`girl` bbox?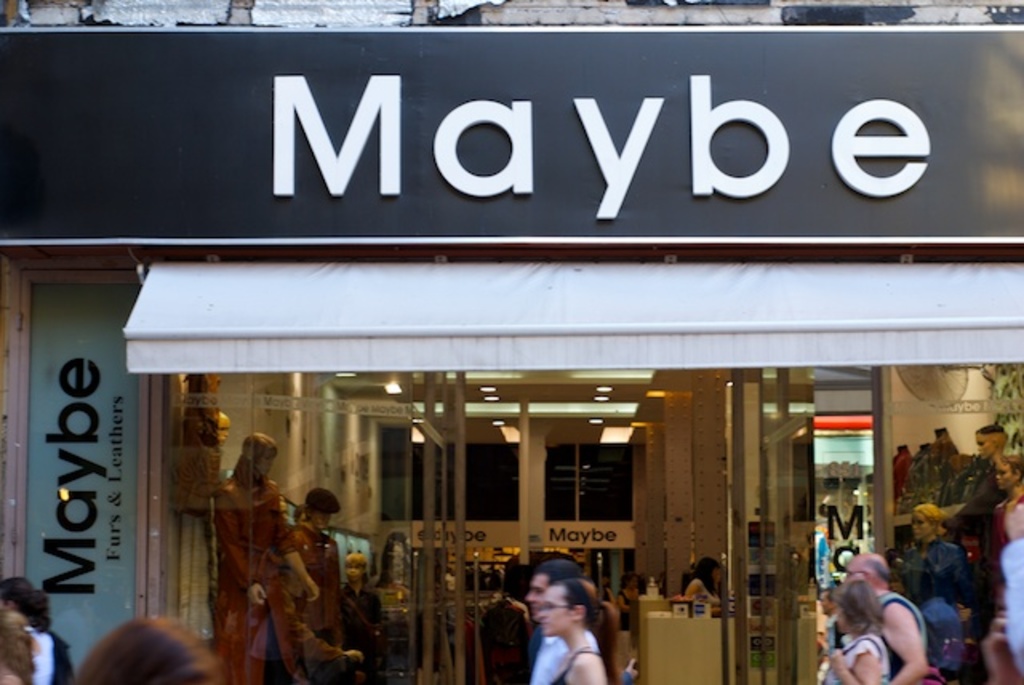
bbox(0, 578, 78, 671)
